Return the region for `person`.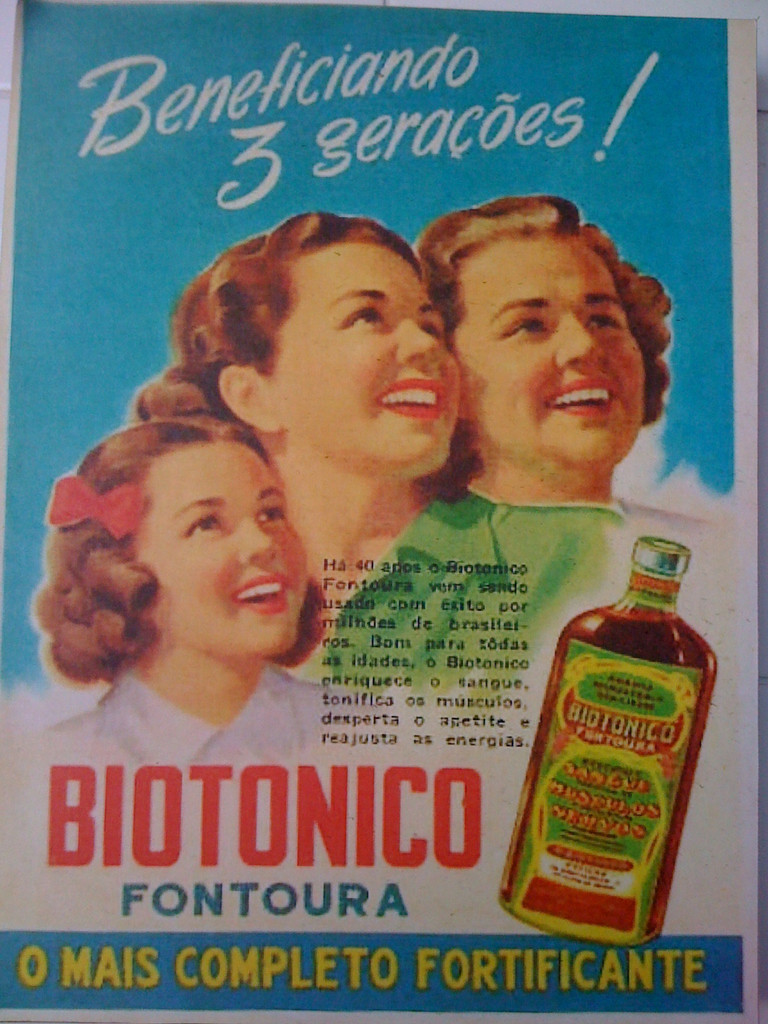
[131, 214, 637, 744].
